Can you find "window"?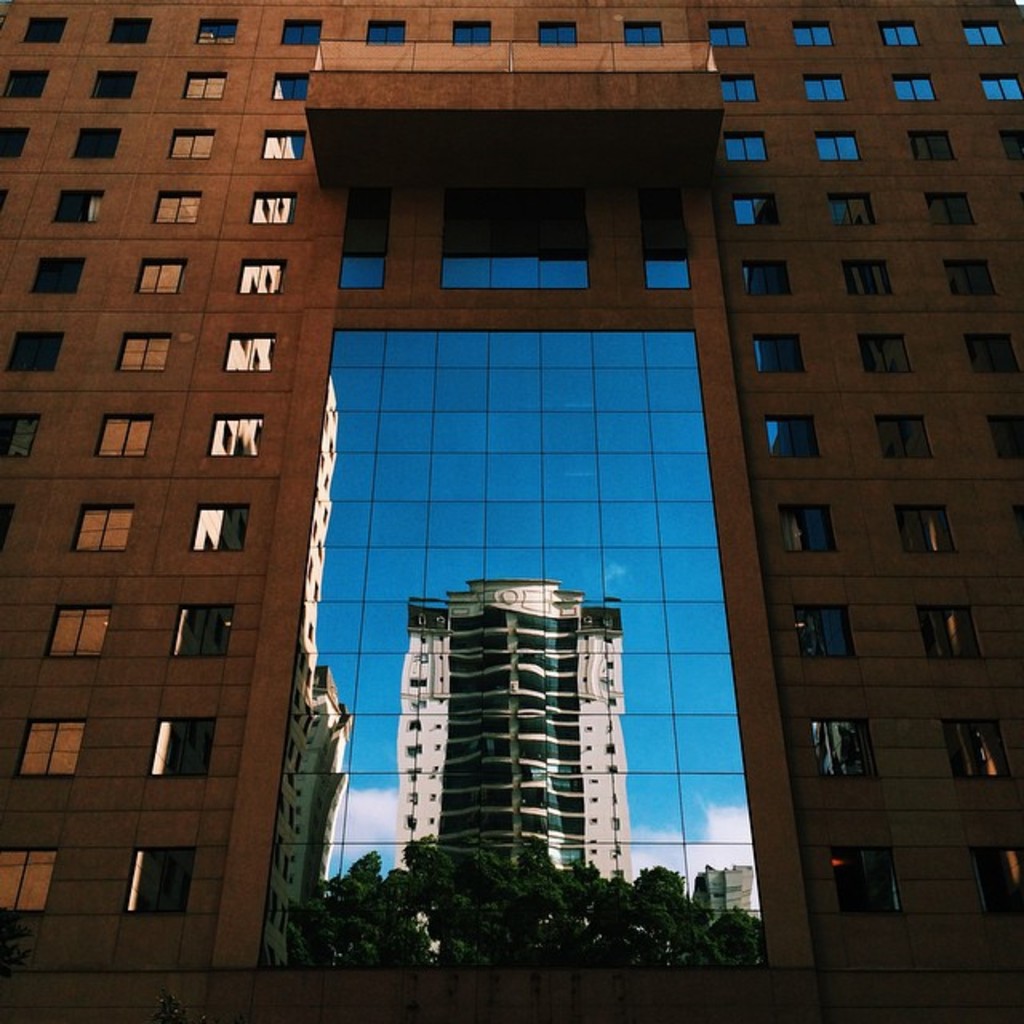
Yes, bounding box: l=246, t=194, r=286, b=227.
